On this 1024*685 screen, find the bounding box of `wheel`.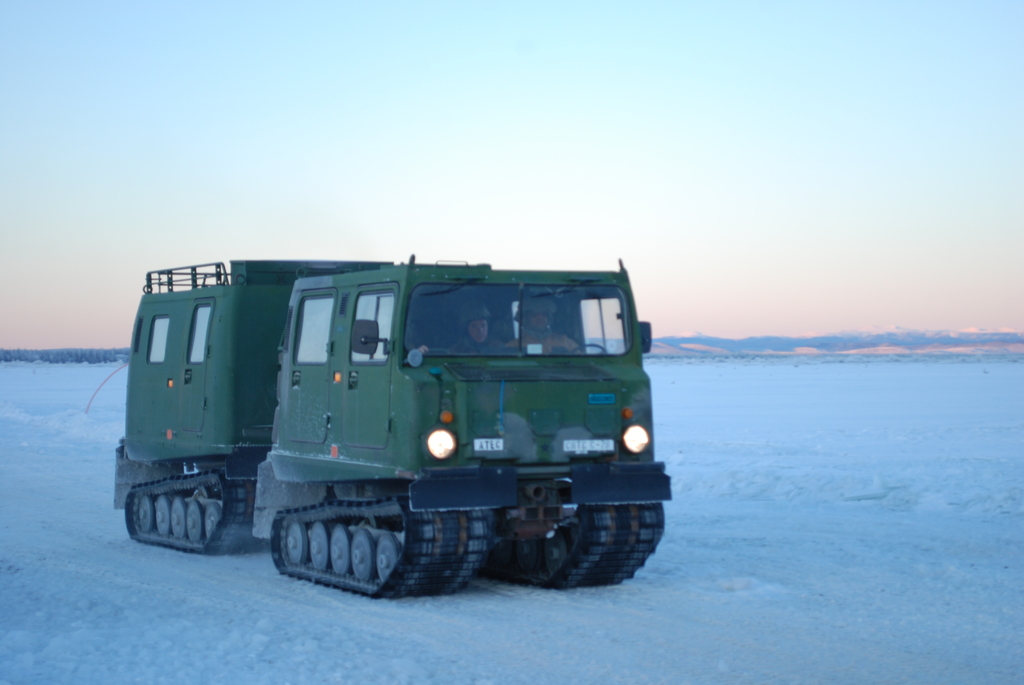
Bounding box: box=[170, 496, 191, 540].
